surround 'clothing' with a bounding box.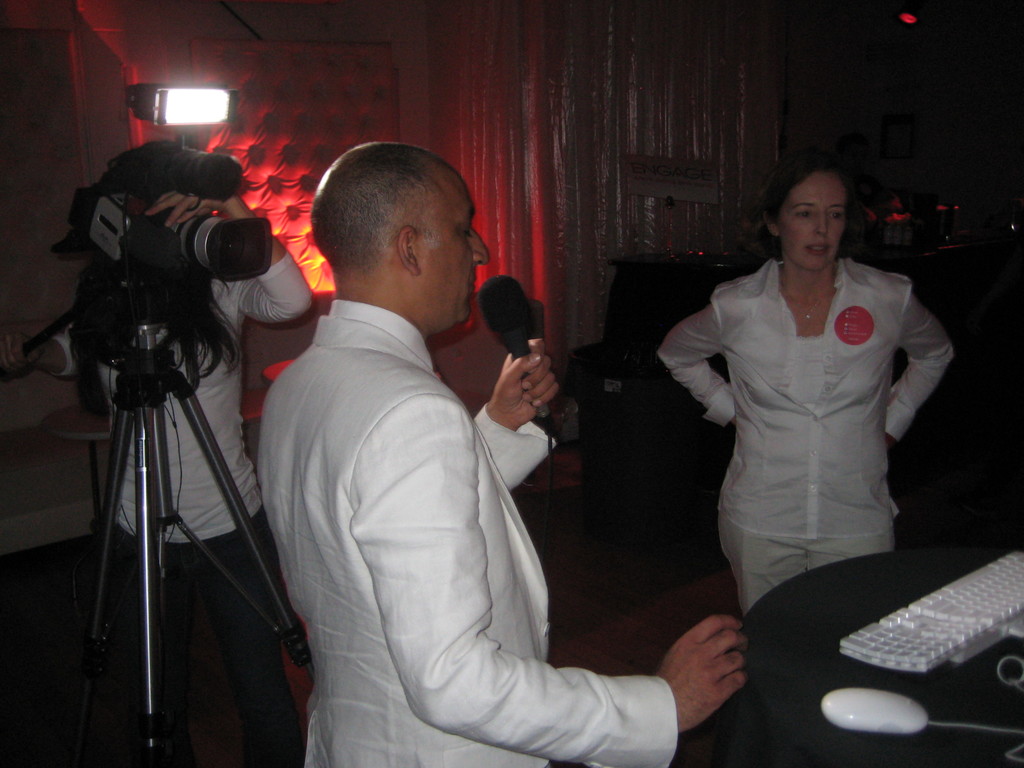
[259, 298, 680, 767].
